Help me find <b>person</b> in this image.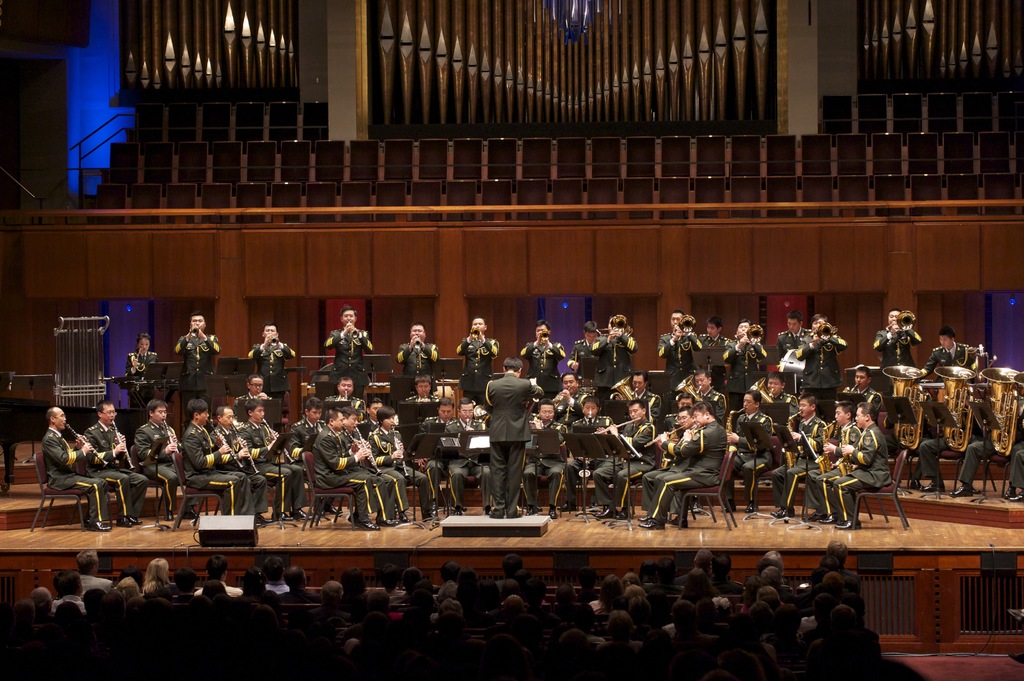
Found it: l=554, t=372, r=593, b=431.
